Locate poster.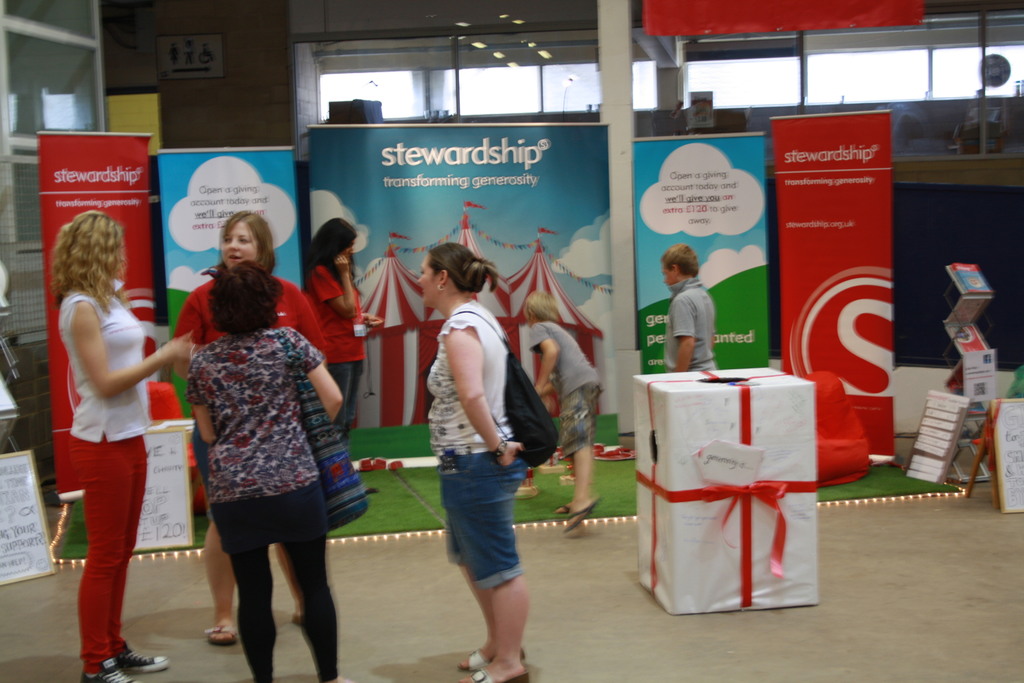
Bounding box: [x1=154, y1=145, x2=307, y2=422].
